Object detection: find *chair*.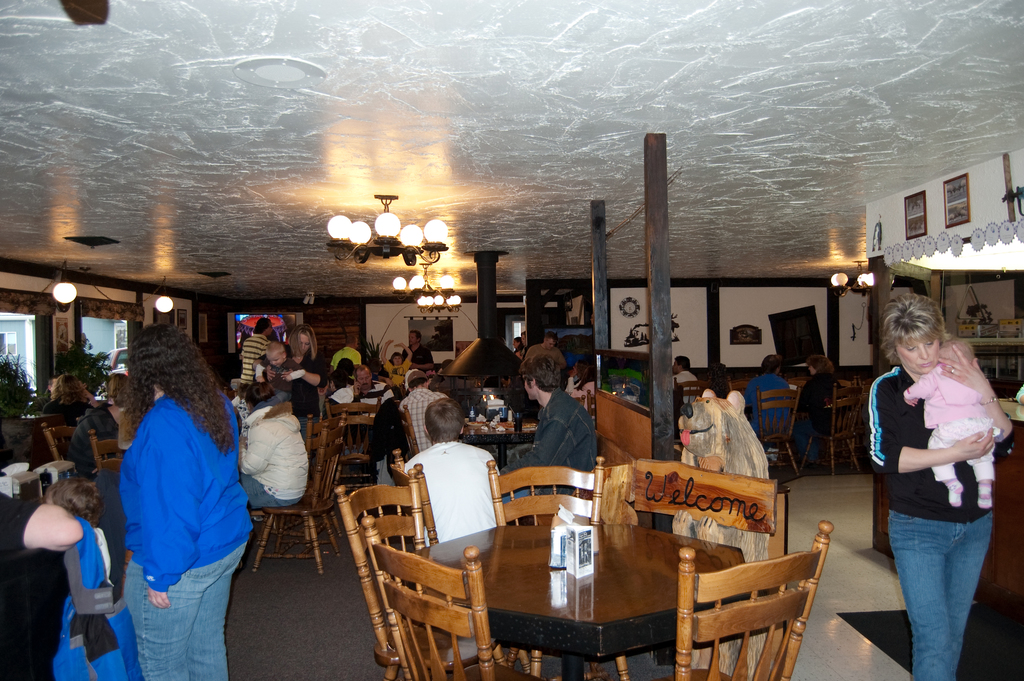
[38, 422, 89, 464].
